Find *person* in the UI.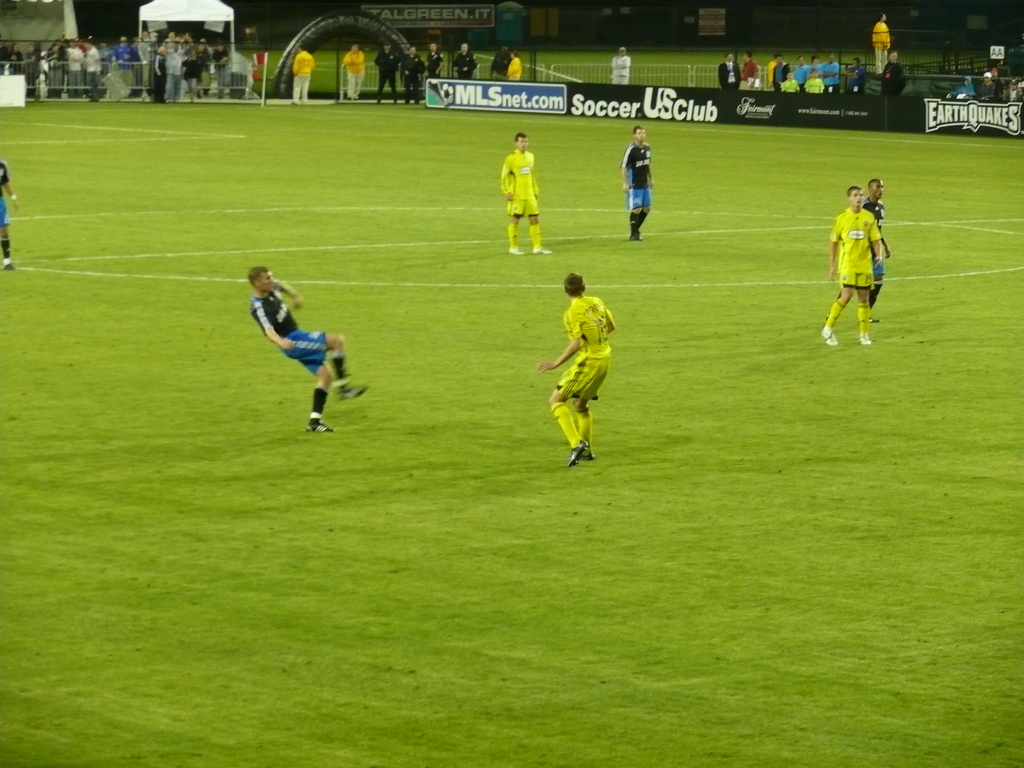
UI element at x1=452 y1=43 x2=479 y2=74.
